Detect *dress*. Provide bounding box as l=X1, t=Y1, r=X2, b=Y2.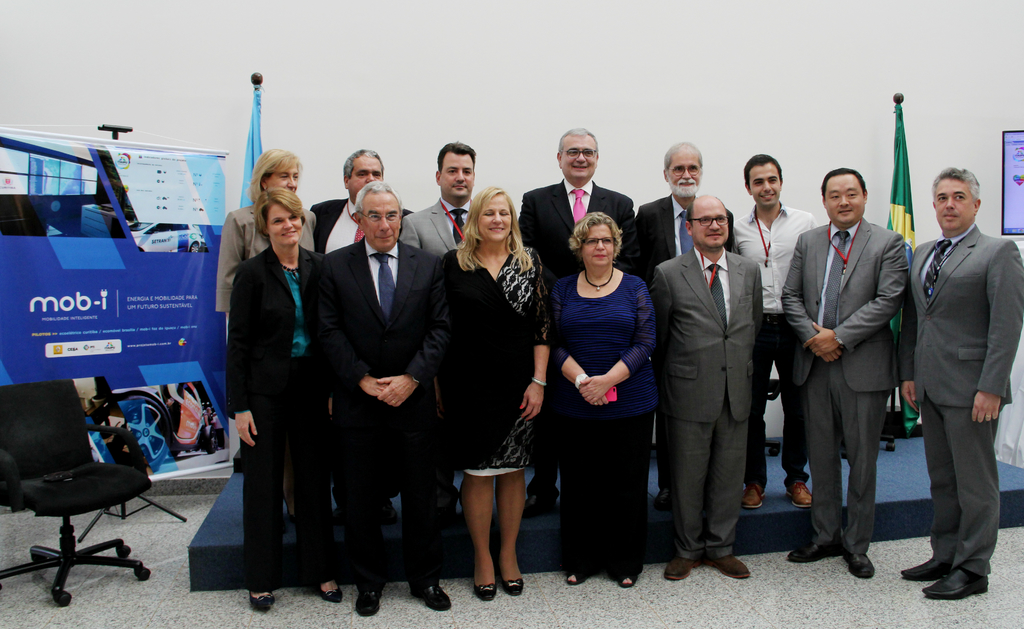
l=436, t=216, r=547, b=487.
